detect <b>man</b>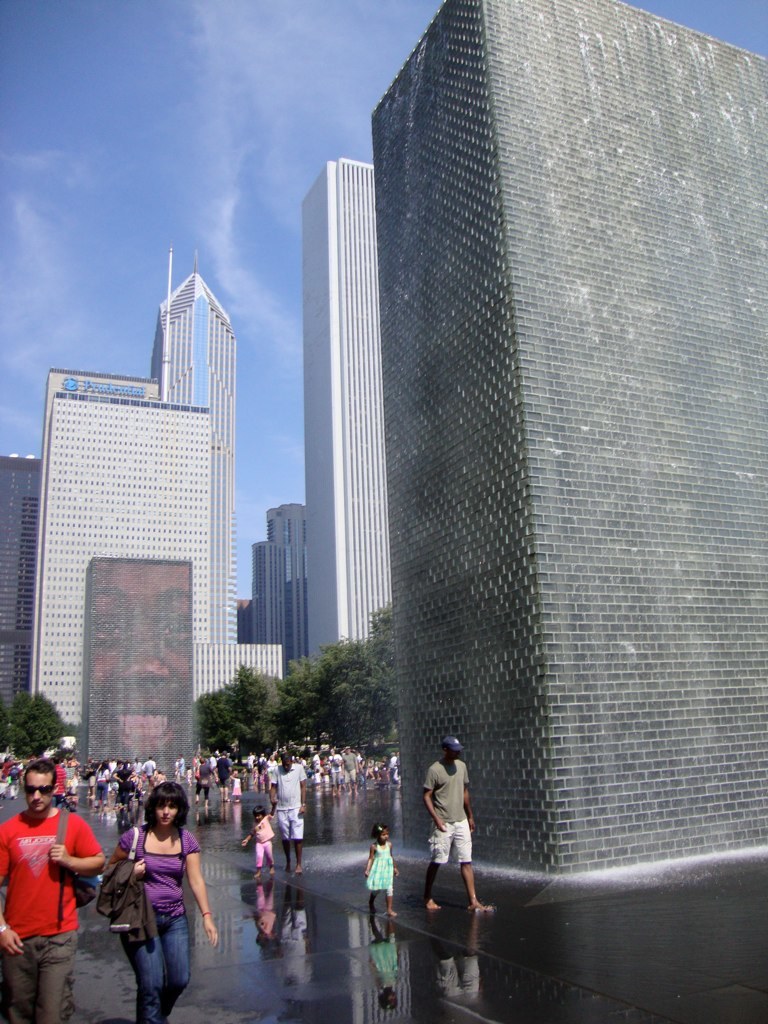
<region>10, 757, 99, 999</region>
